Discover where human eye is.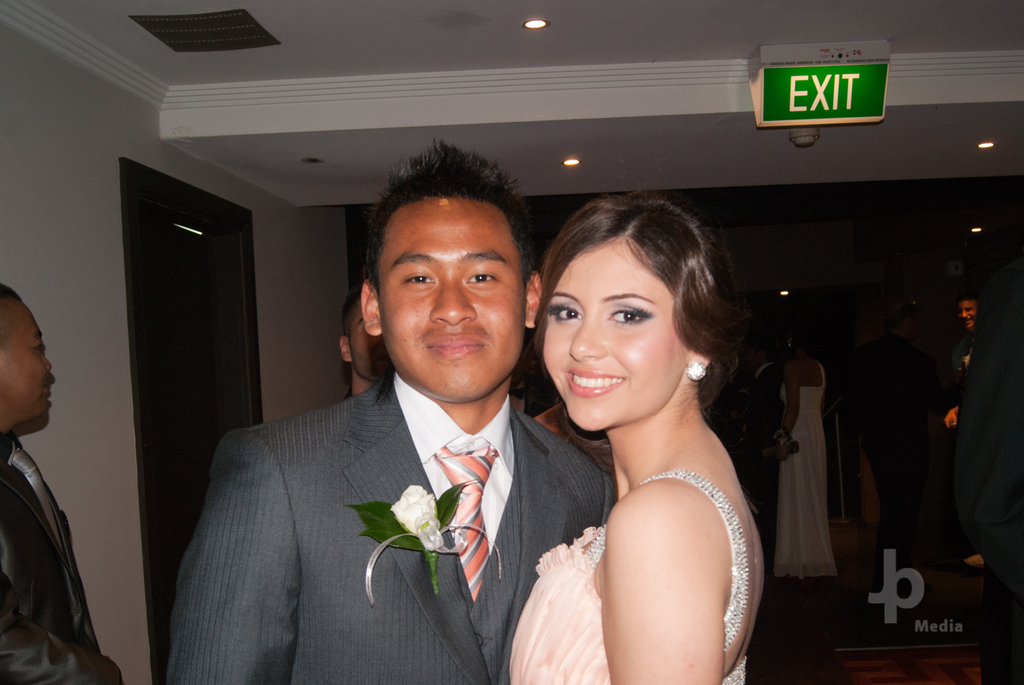
Discovered at 462, 269, 502, 288.
